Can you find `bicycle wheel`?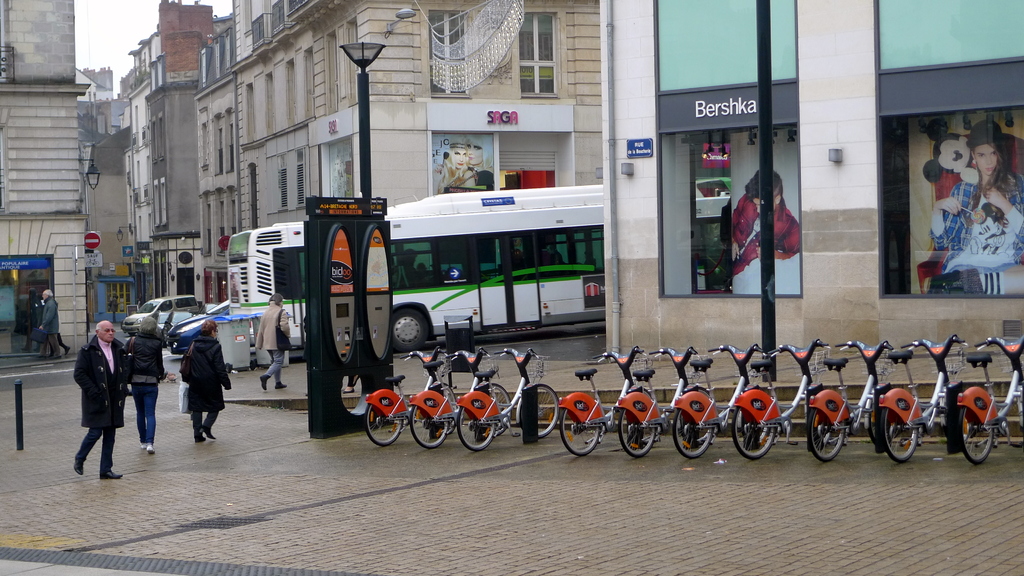
Yes, bounding box: x1=867, y1=390, x2=900, y2=445.
